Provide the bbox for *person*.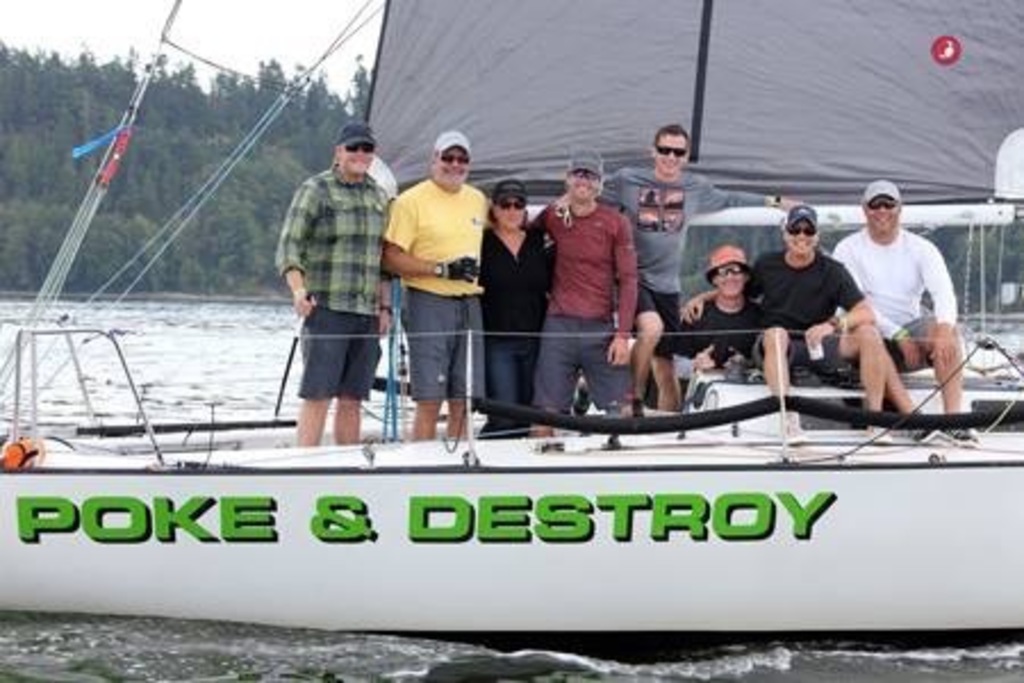
left=269, top=112, right=391, bottom=455.
